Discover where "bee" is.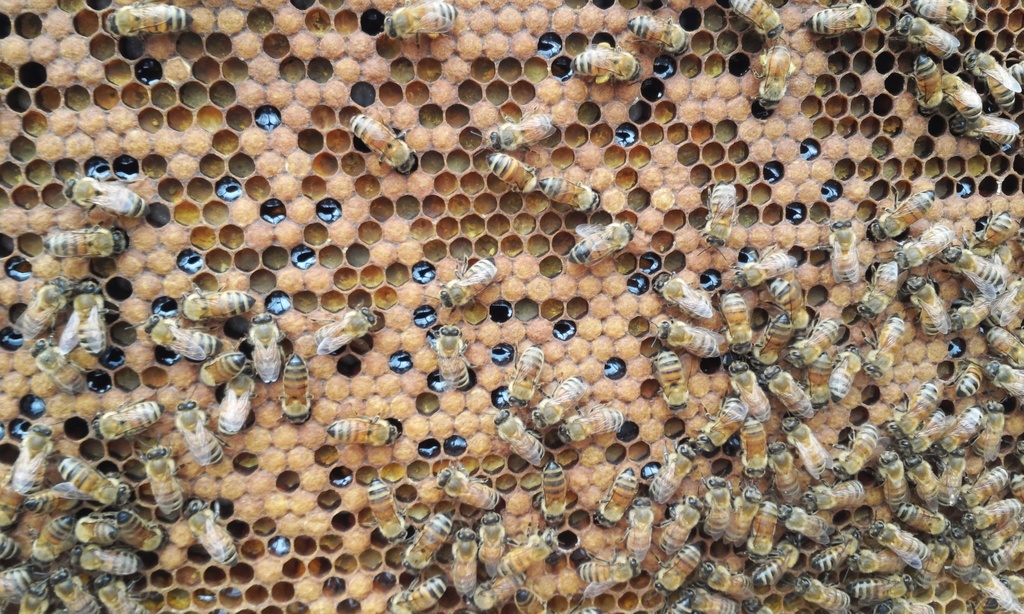
Discovered at (x1=570, y1=554, x2=641, y2=597).
